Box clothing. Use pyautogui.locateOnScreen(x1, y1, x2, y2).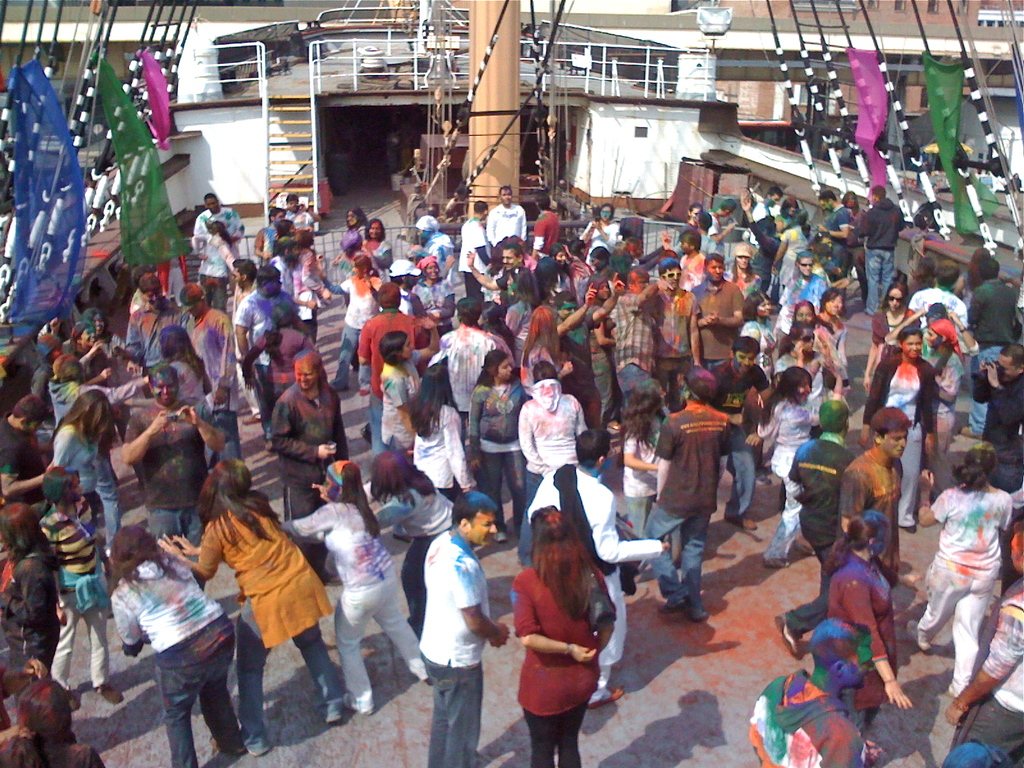
pyautogui.locateOnScreen(612, 289, 655, 405).
